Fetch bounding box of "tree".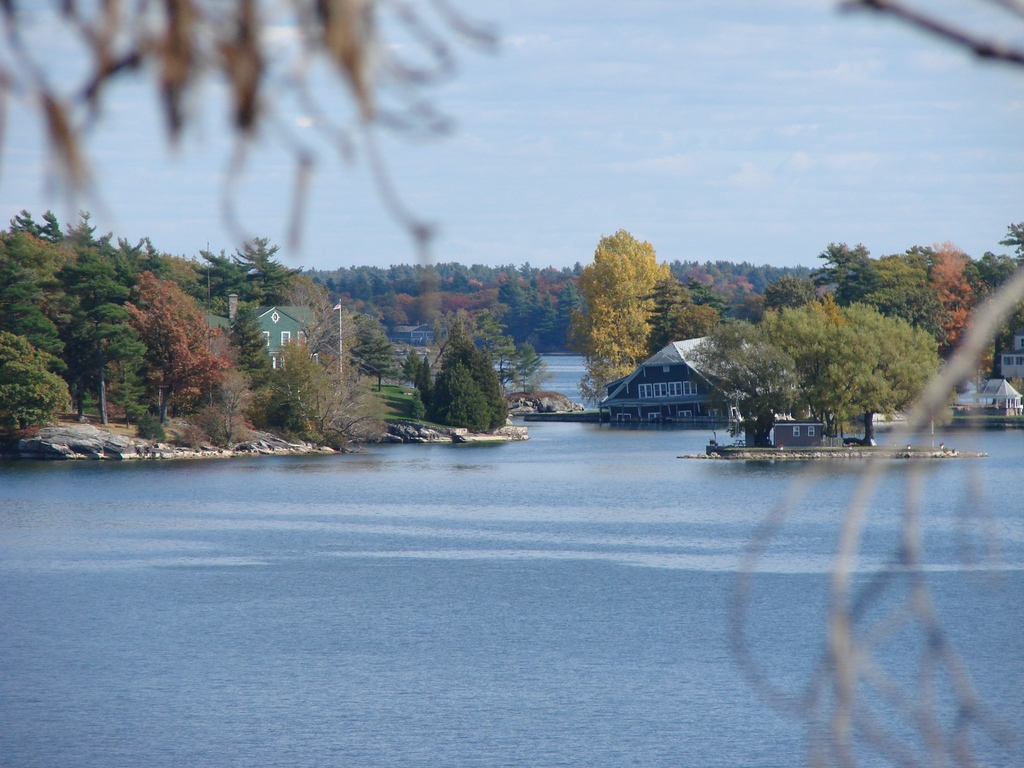
Bbox: [630, 268, 733, 362].
